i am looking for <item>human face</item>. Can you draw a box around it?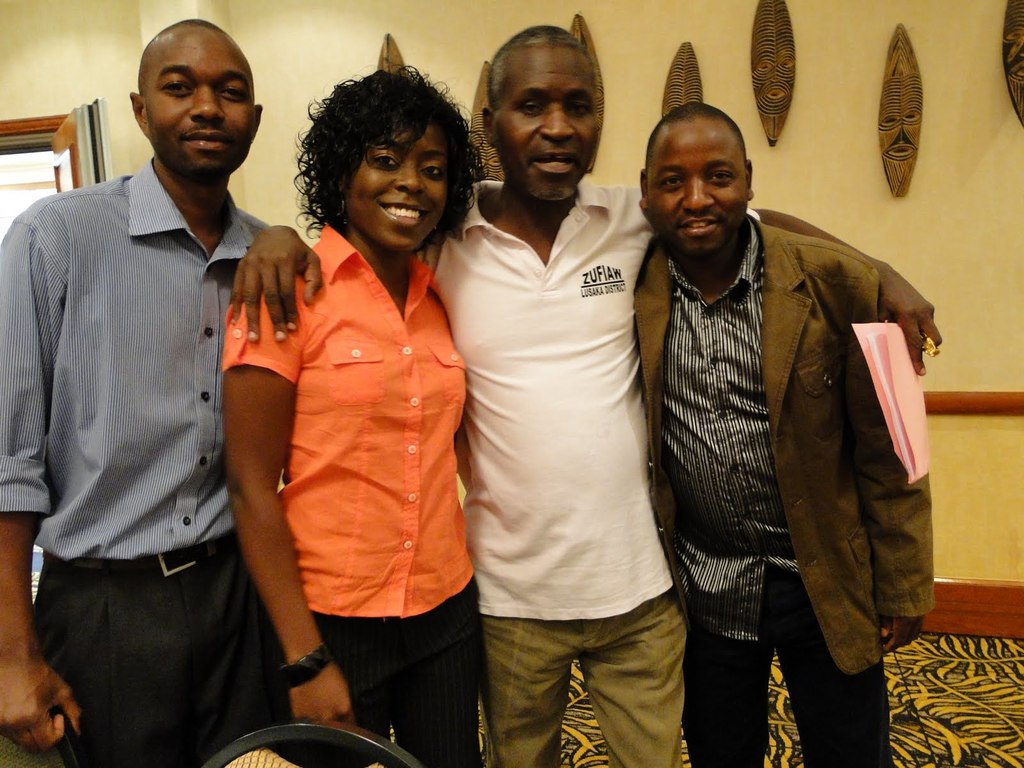
Sure, the bounding box is bbox=(338, 102, 456, 253).
